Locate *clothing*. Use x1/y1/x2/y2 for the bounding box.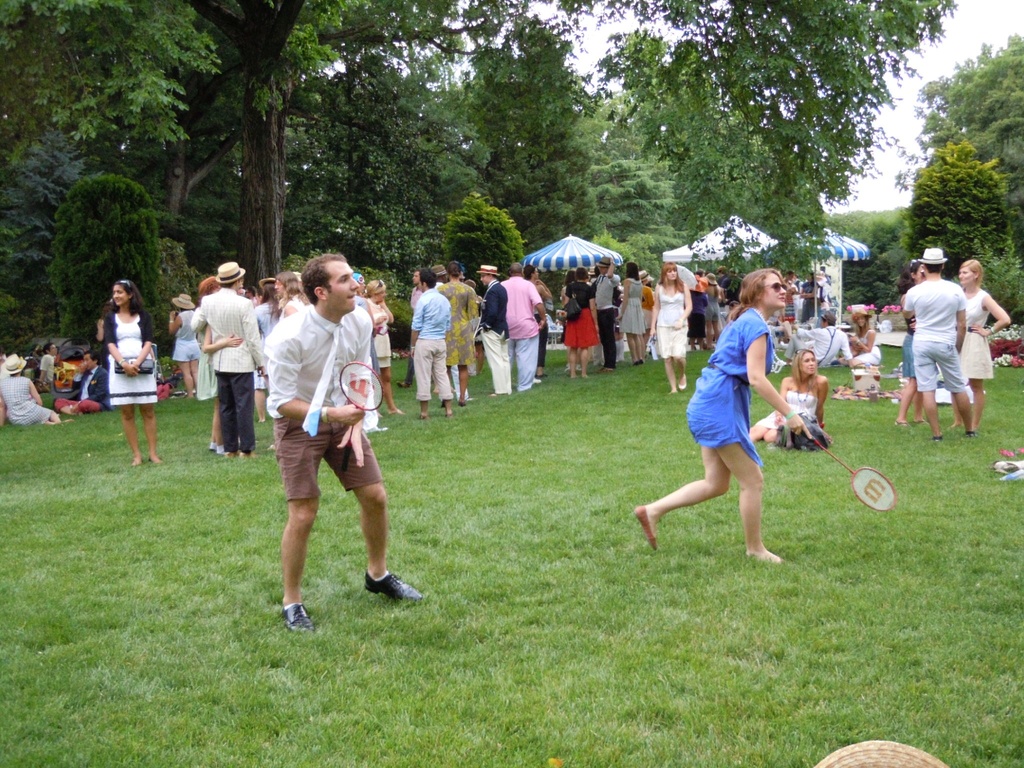
954/291/999/380.
